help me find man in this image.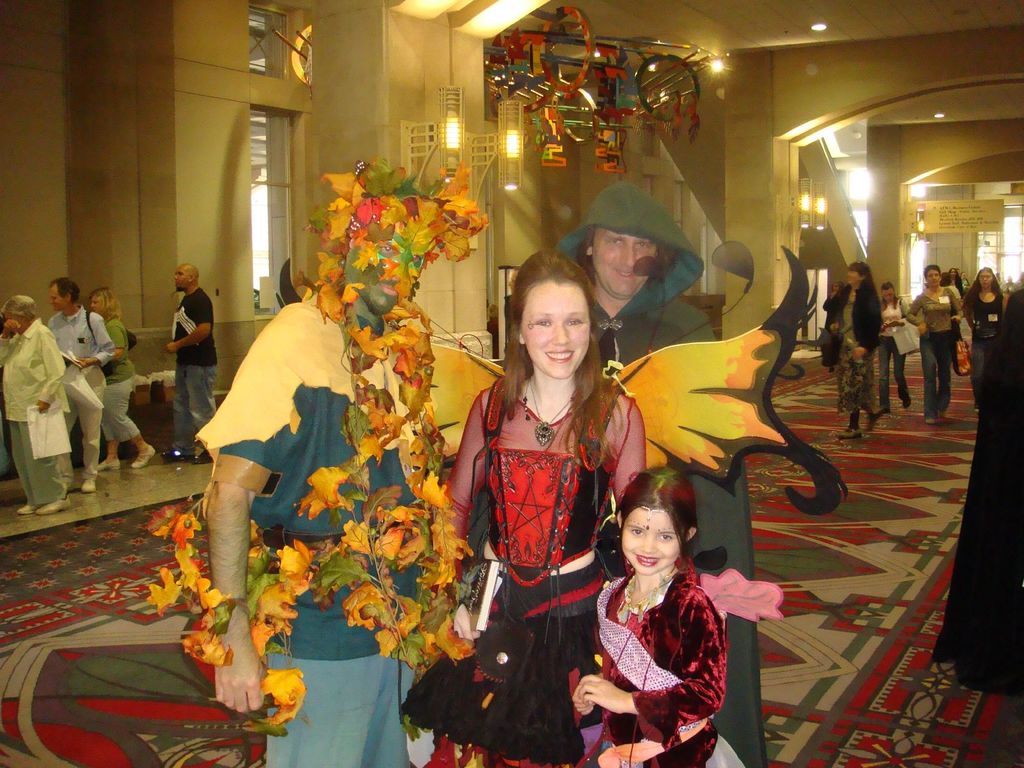
Found it: bbox=[161, 266, 220, 461].
